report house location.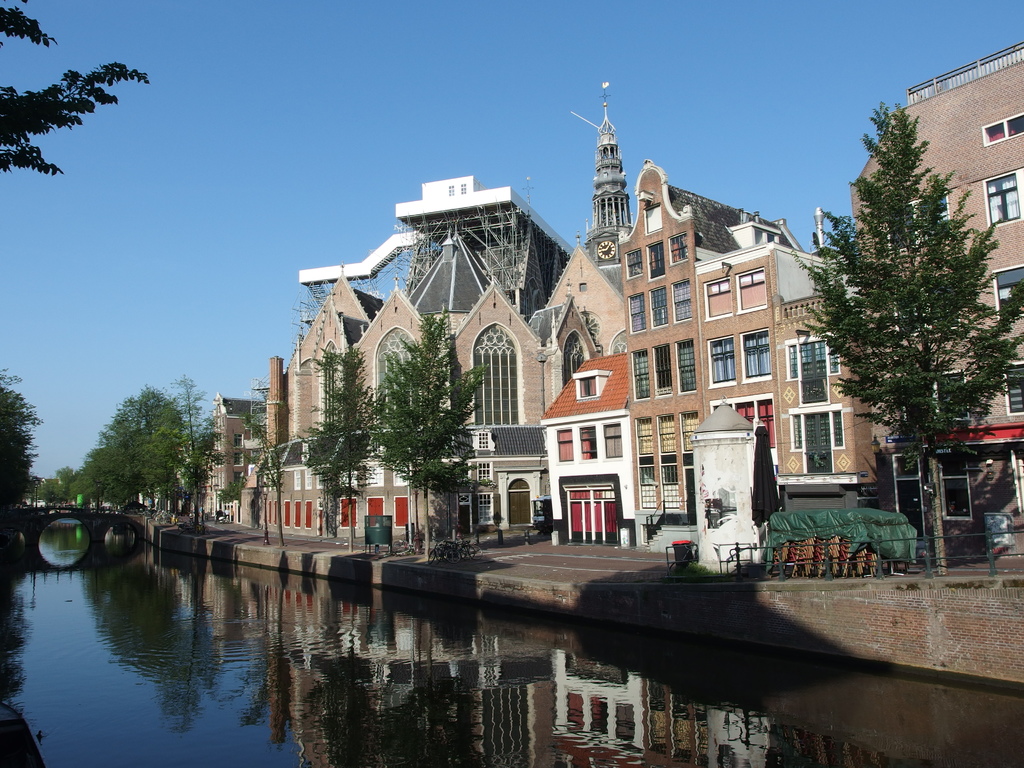
Report: [left=845, top=38, right=1023, bottom=529].
